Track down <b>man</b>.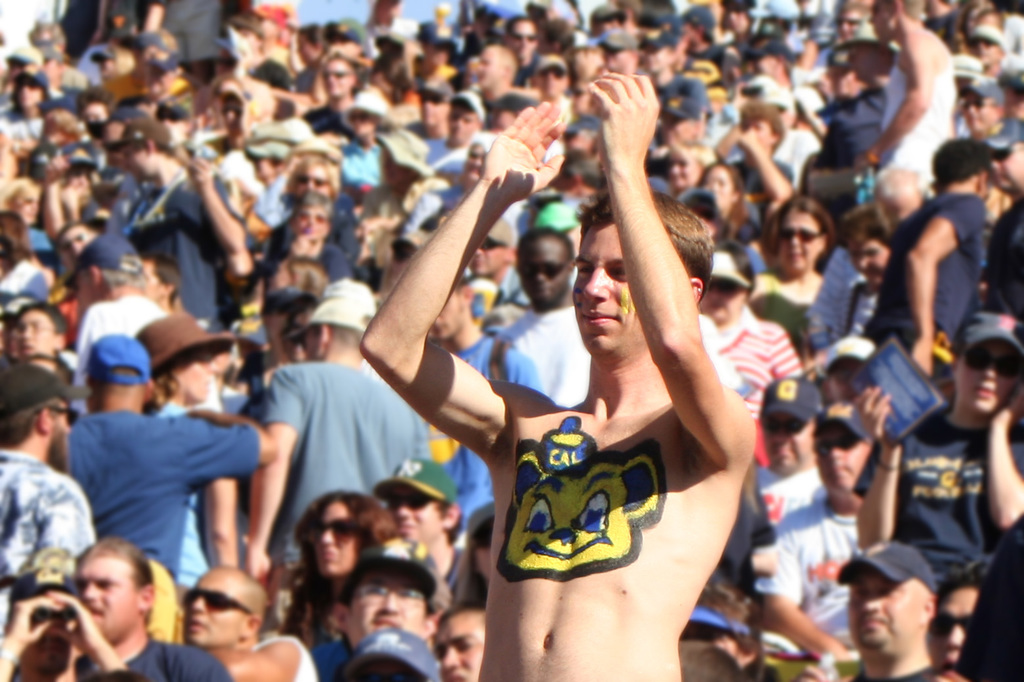
Tracked to bbox=[824, 554, 969, 681].
